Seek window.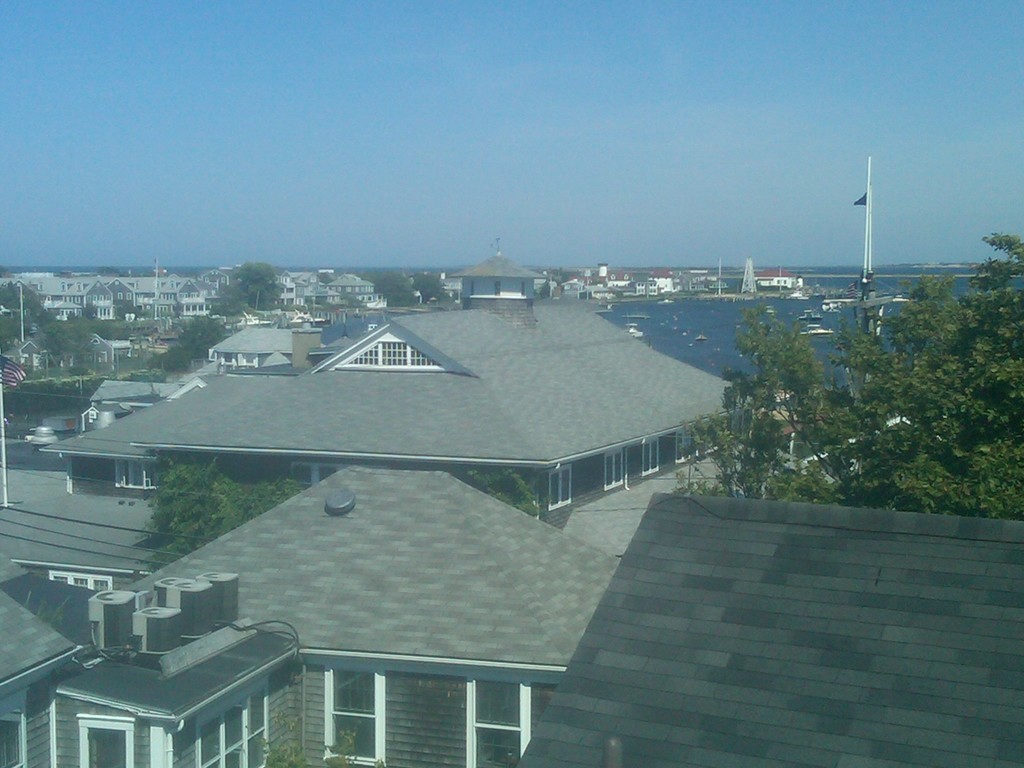
rect(195, 685, 268, 767).
